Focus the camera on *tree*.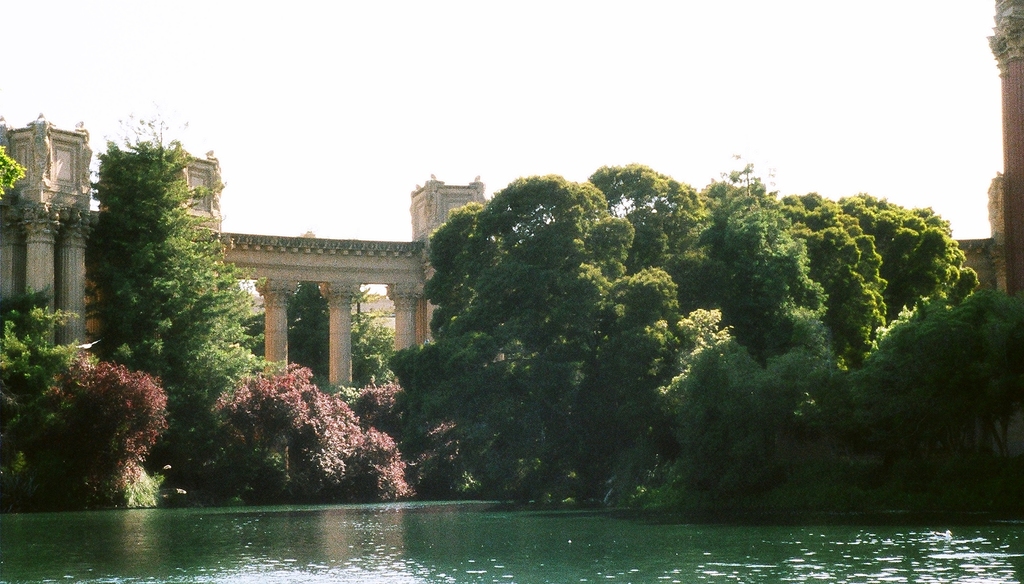
Focus region: select_region(34, 355, 178, 515).
